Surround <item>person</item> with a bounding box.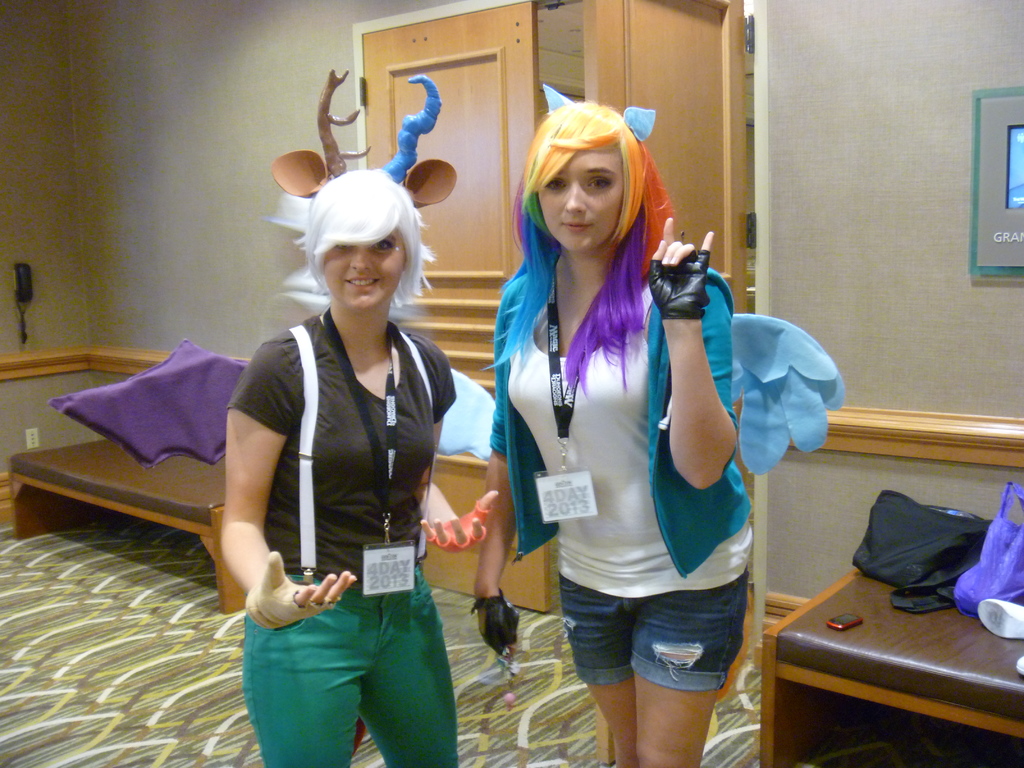
l=469, t=88, r=746, b=759.
